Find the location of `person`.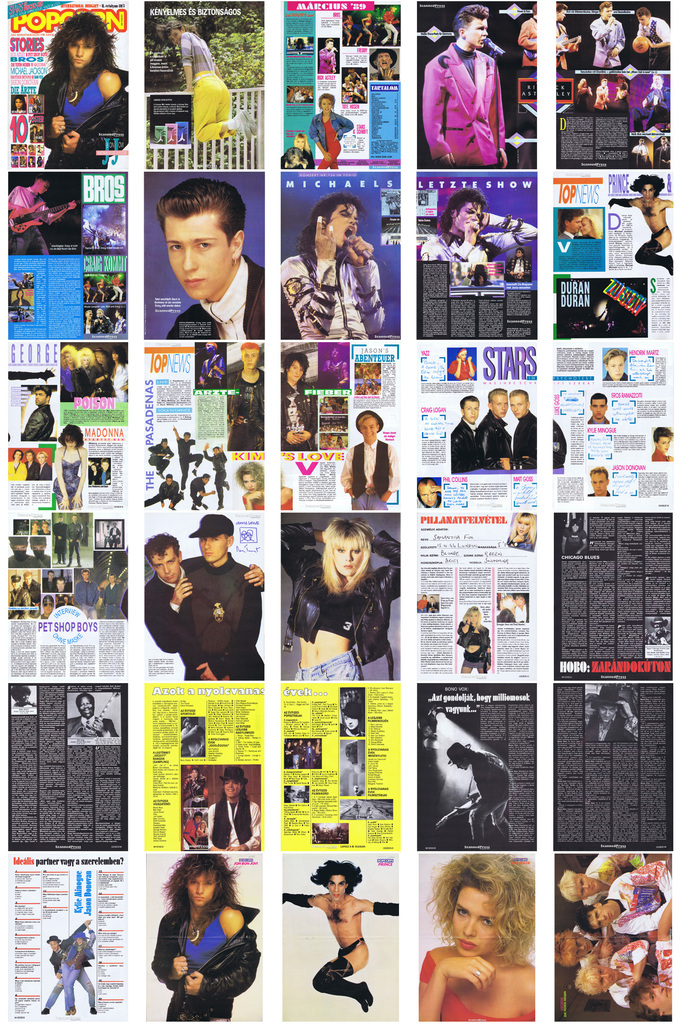
Location: detection(6, 173, 64, 246).
